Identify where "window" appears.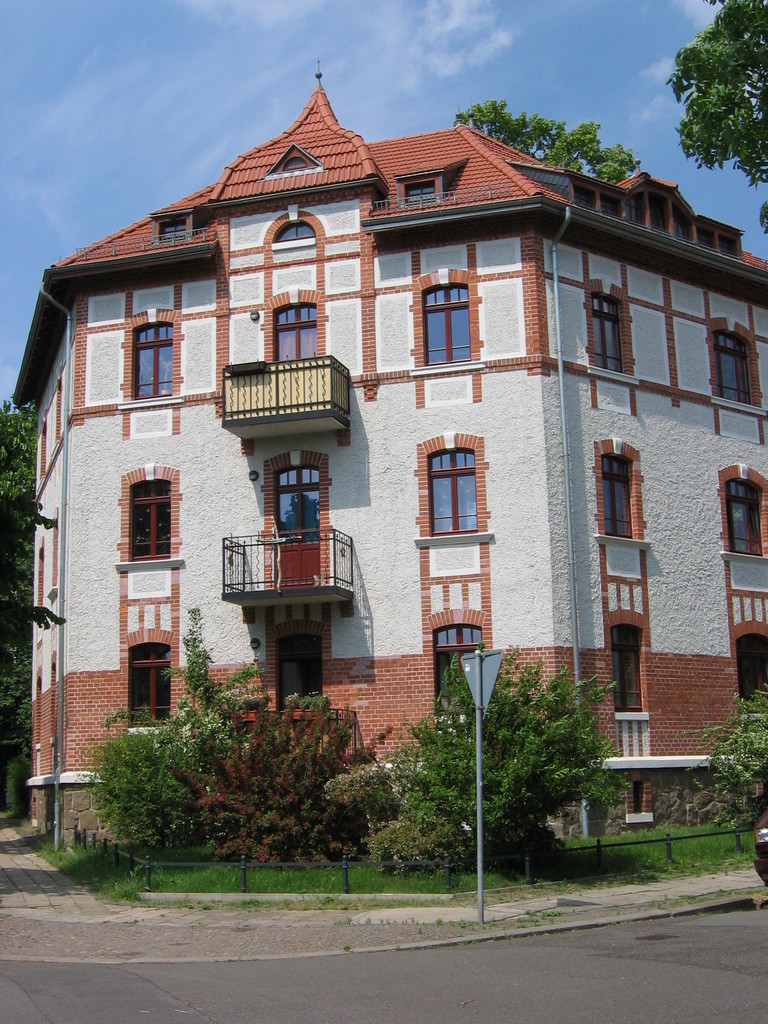
Appears at BBox(714, 328, 756, 407).
